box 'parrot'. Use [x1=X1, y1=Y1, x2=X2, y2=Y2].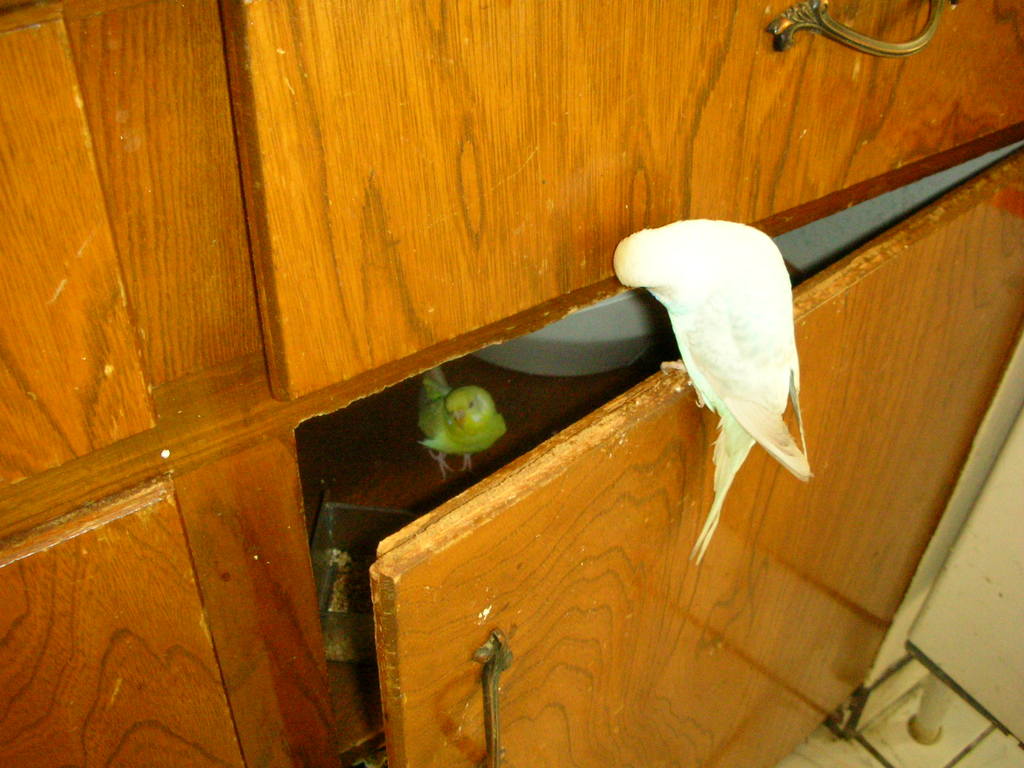
[x1=419, y1=371, x2=509, y2=477].
